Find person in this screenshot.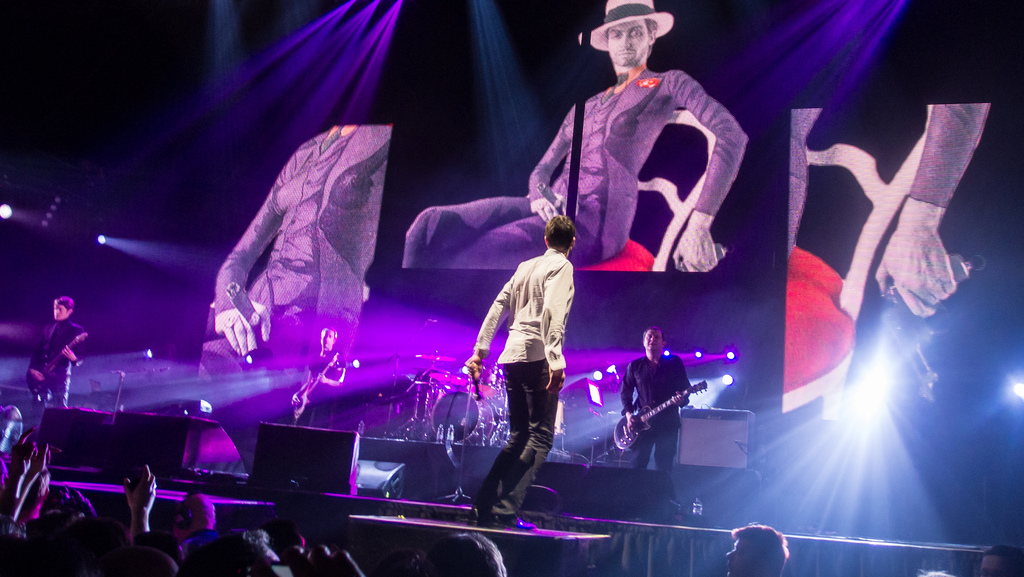
The bounding box for person is 401, 0, 748, 277.
